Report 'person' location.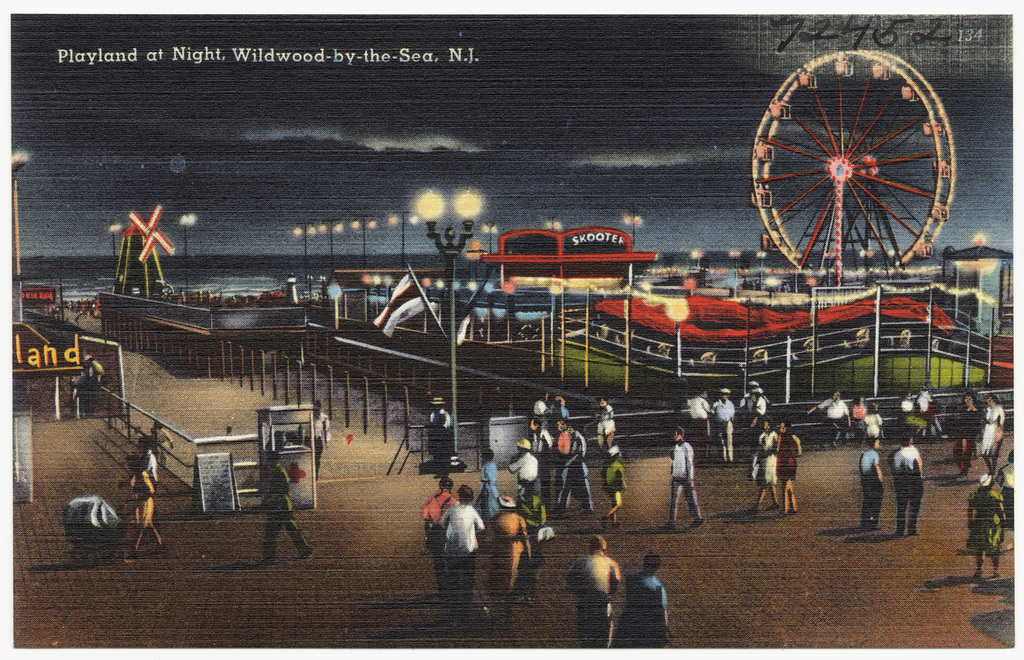
Report: select_region(895, 443, 920, 538).
